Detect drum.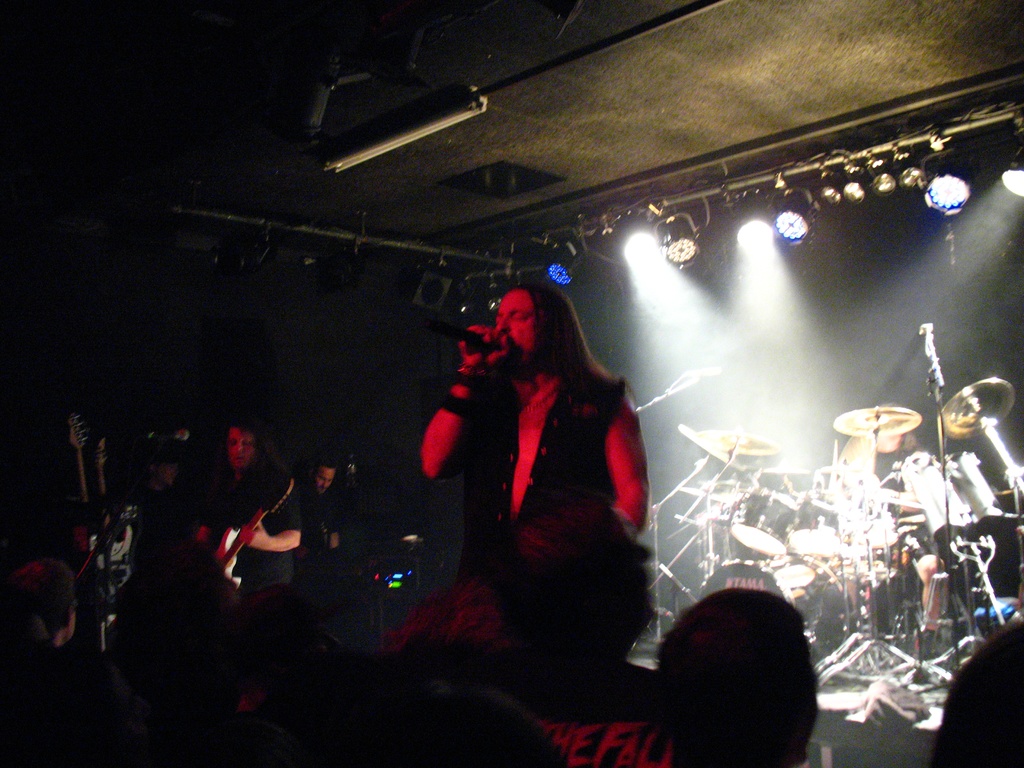
Detected at crop(808, 460, 887, 524).
